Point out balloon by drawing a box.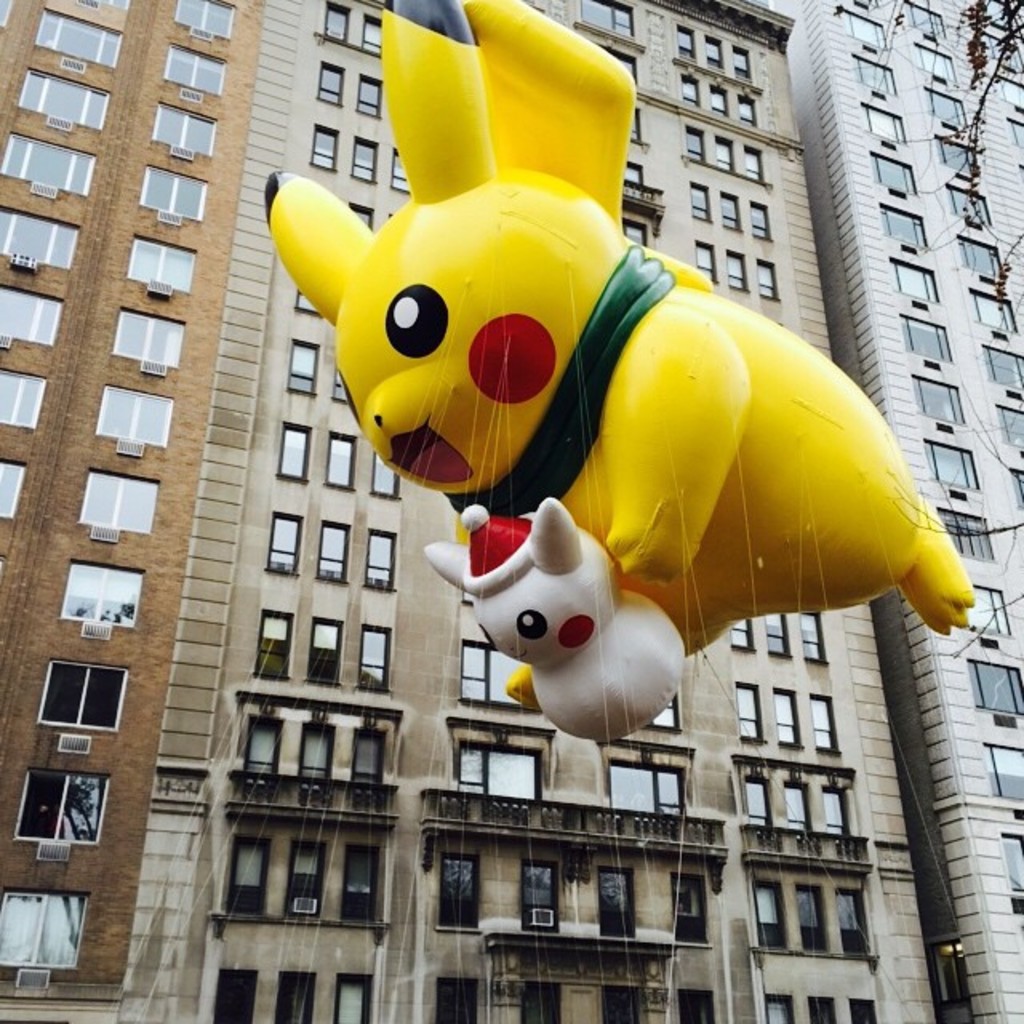
{"left": 259, "top": 0, "right": 976, "bottom": 744}.
